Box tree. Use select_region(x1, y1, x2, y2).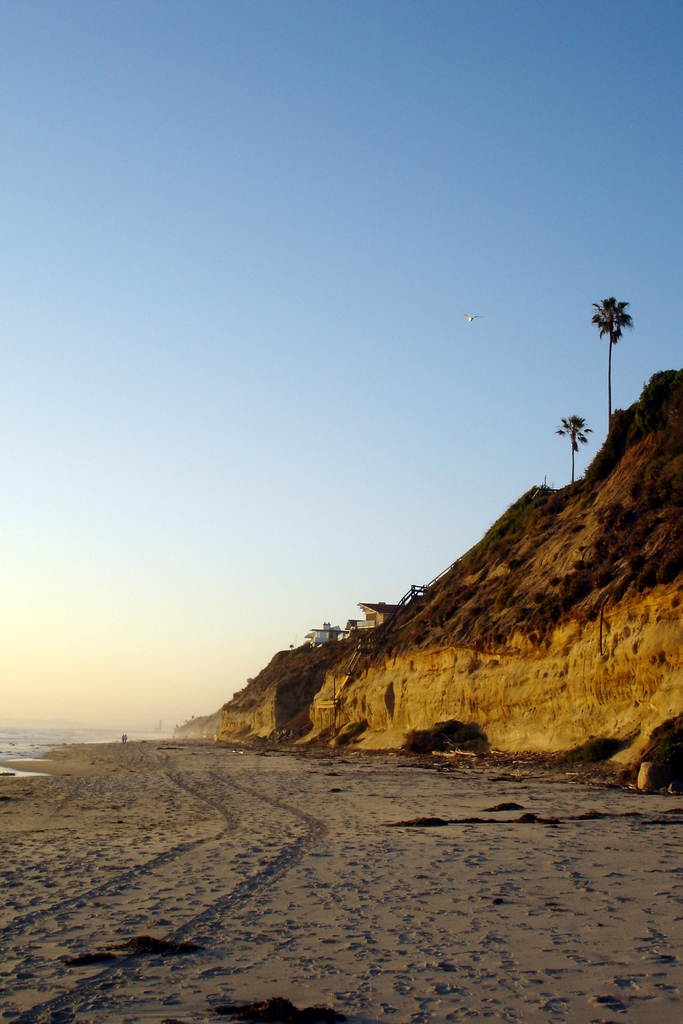
select_region(590, 295, 636, 421).
